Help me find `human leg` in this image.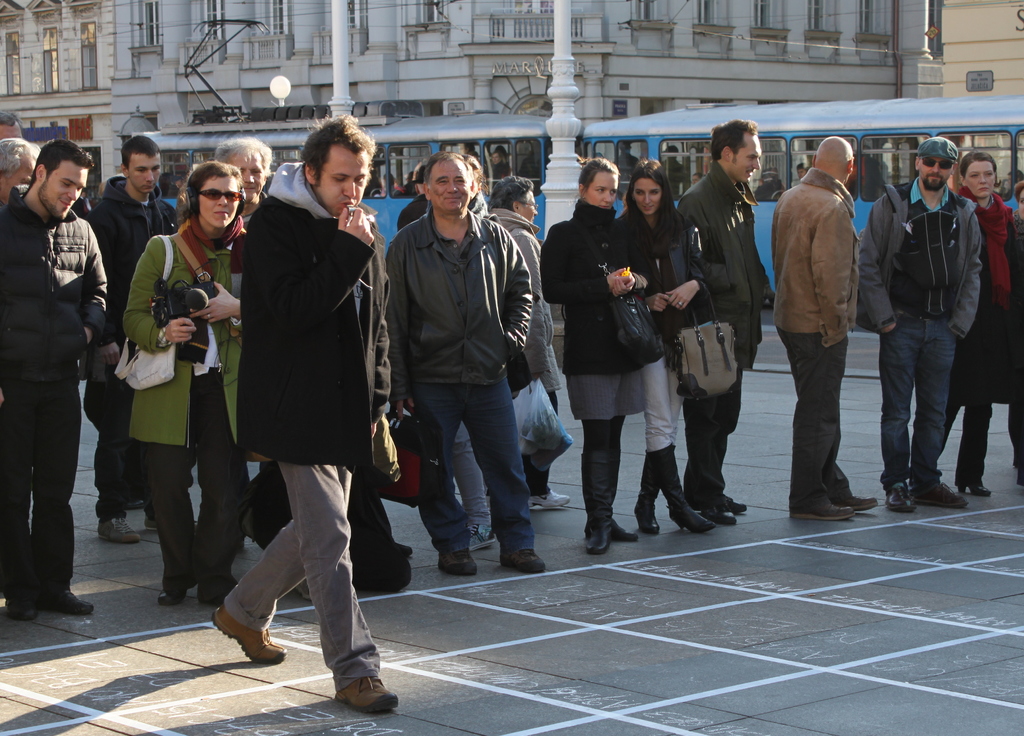
Found it: <region>31, 380, 92, 611</region>.
